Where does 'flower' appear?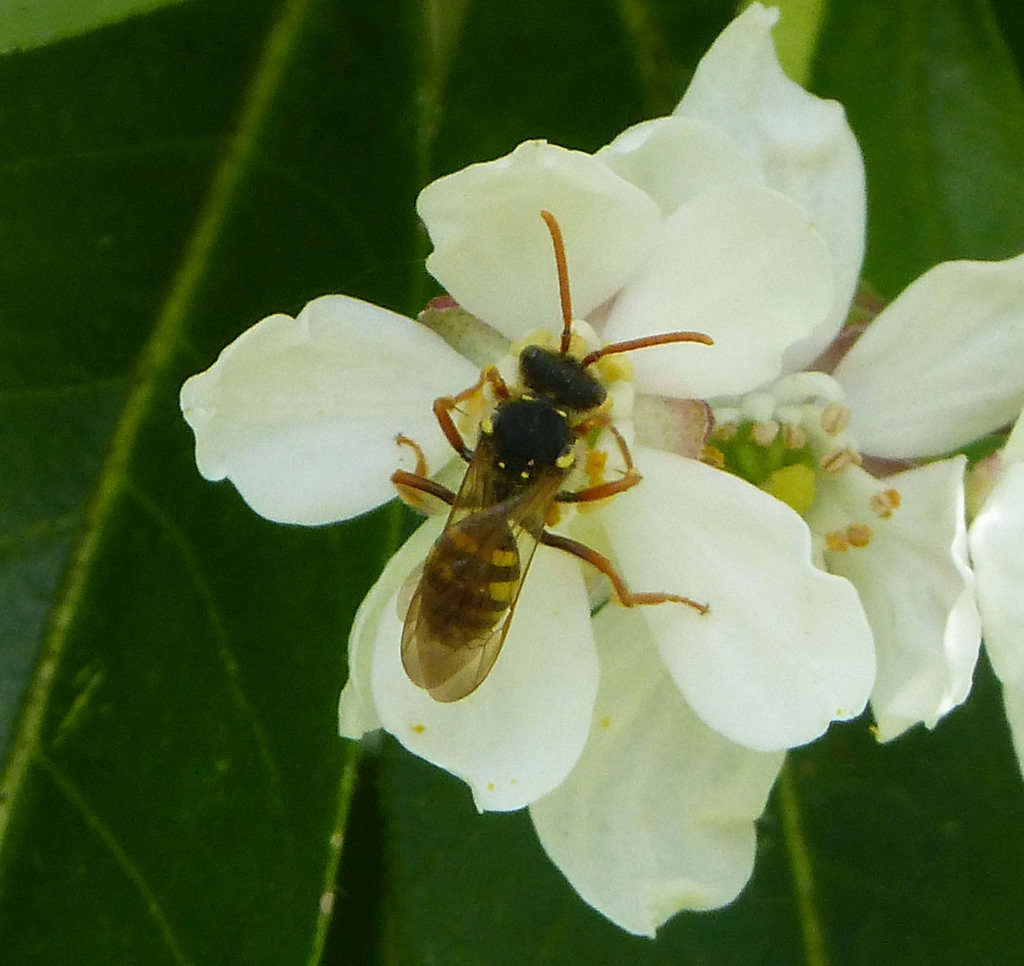
Appears at {"left": 572, "top": 0, "right": 1023, "bottom": 753}.
